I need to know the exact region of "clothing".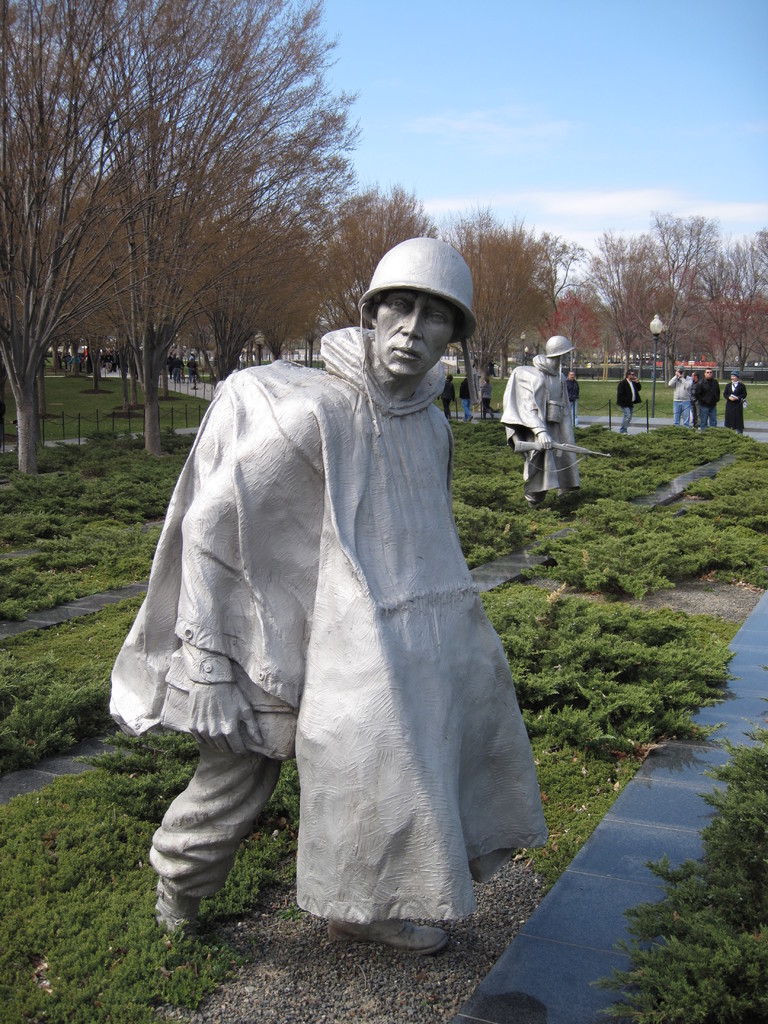
Region: 691:378:721:433.
